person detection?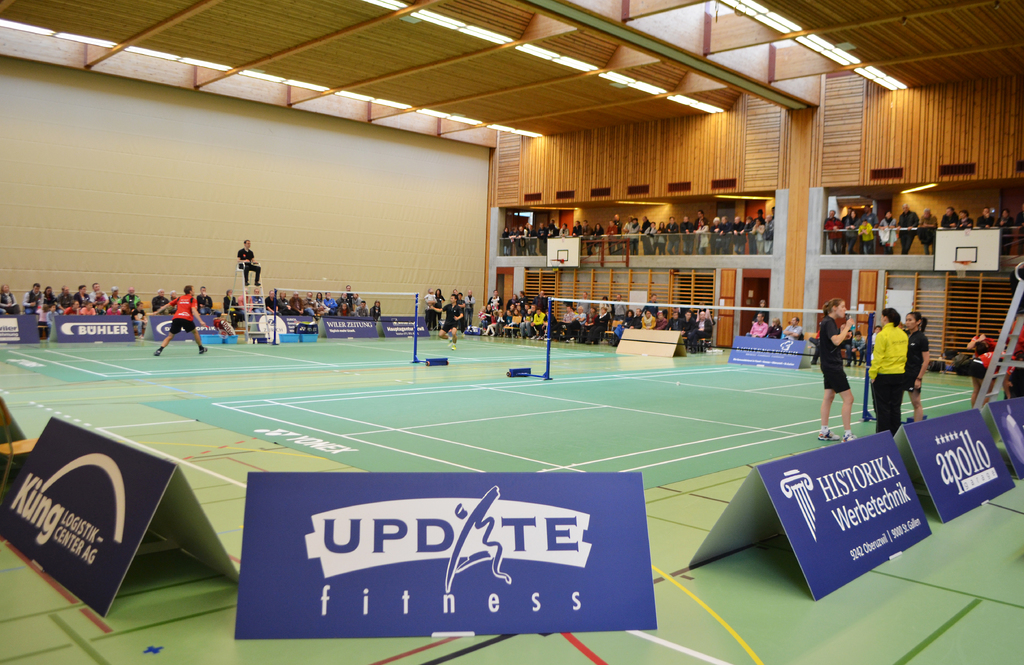
(x1=324, y1=290, x2=335, y2=314)
